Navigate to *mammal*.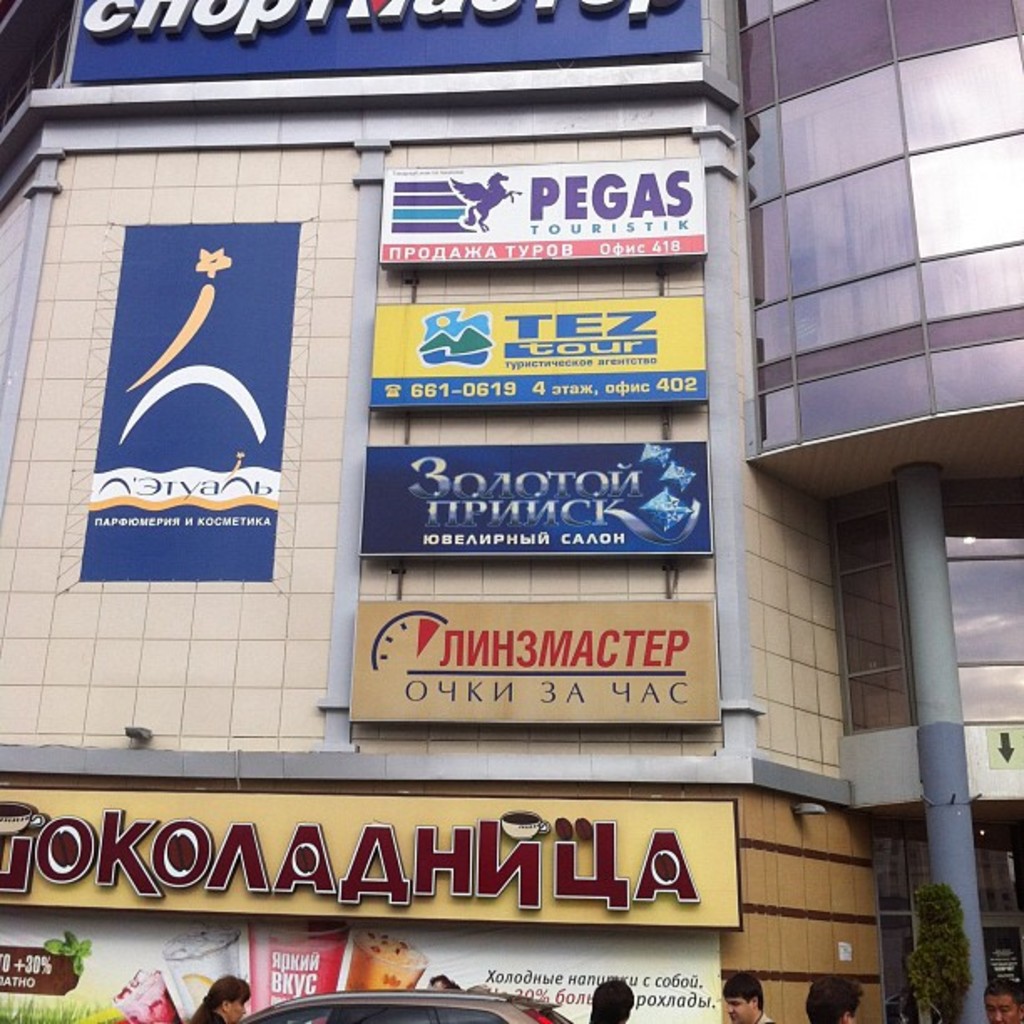
Navigation target: 713:967:778:1022.
